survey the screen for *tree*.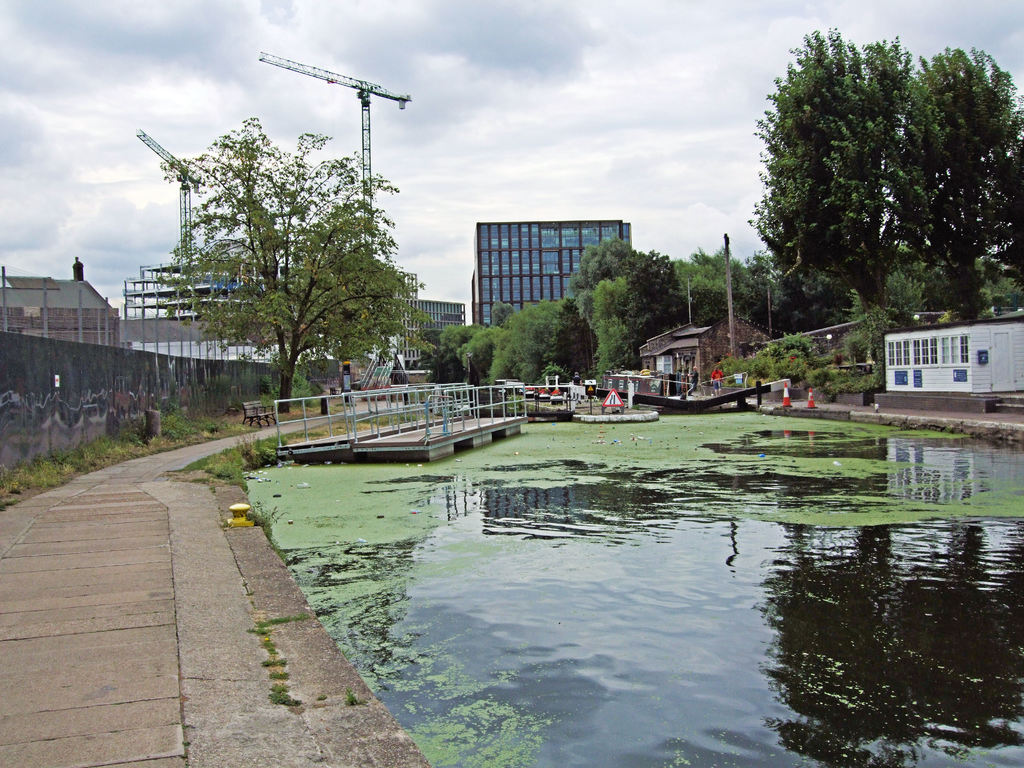
Survey found: 853, 273, 938, 400.
